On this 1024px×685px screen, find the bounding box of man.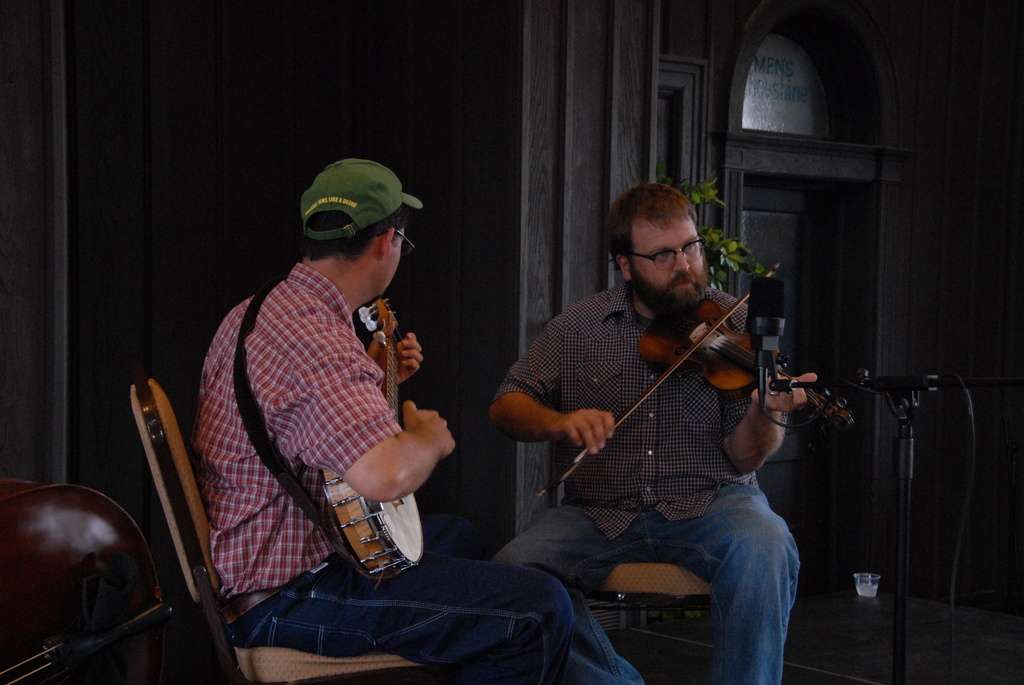
Bounding box: bbox=(461, 168, 836, 672).
